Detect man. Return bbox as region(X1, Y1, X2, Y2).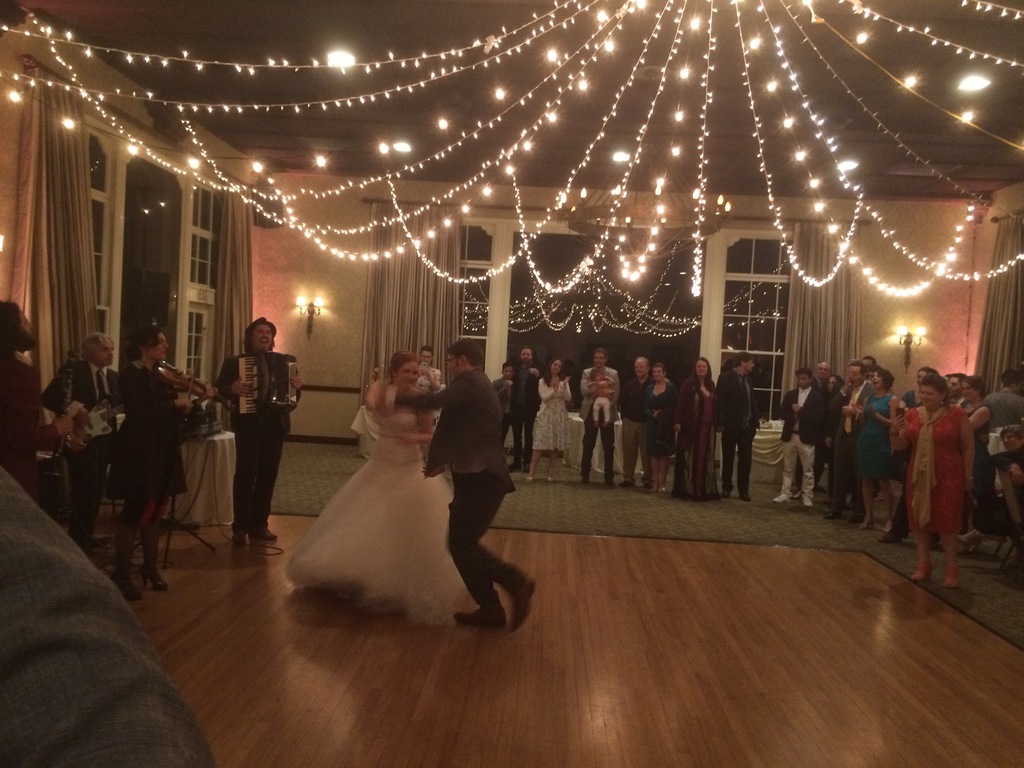
region(509, 348, 543, 470).
